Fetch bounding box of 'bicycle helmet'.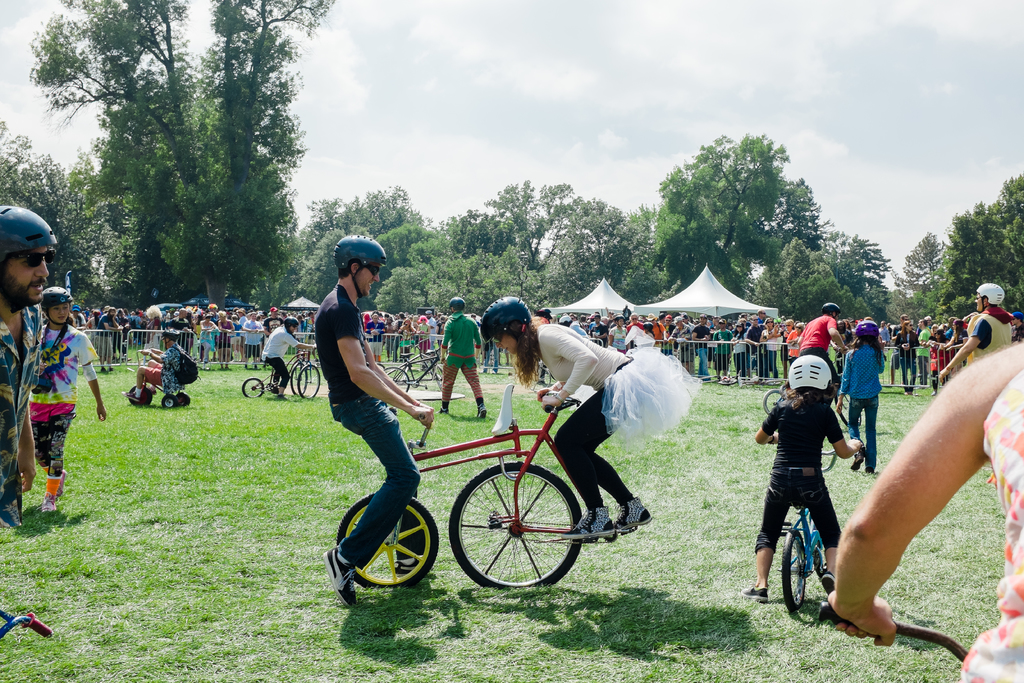
Bbox: detection(980, 285, 1004, 313).
